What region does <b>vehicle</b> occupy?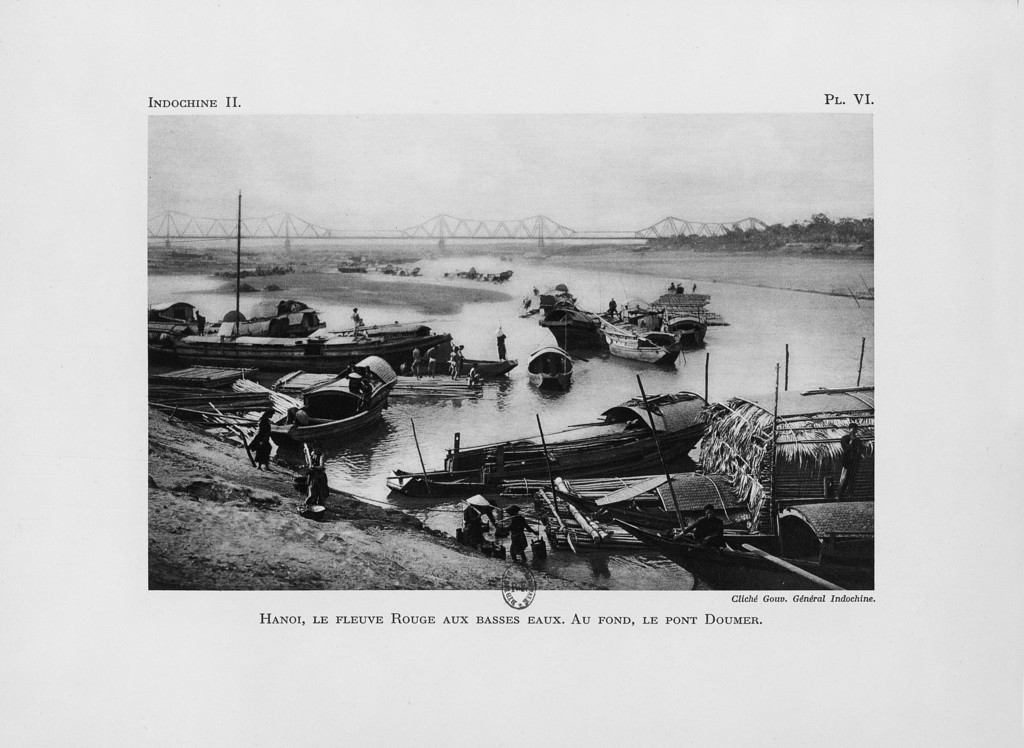
{"x1": 138, "y1": 300, "x2": 449, "y2": 362}.
